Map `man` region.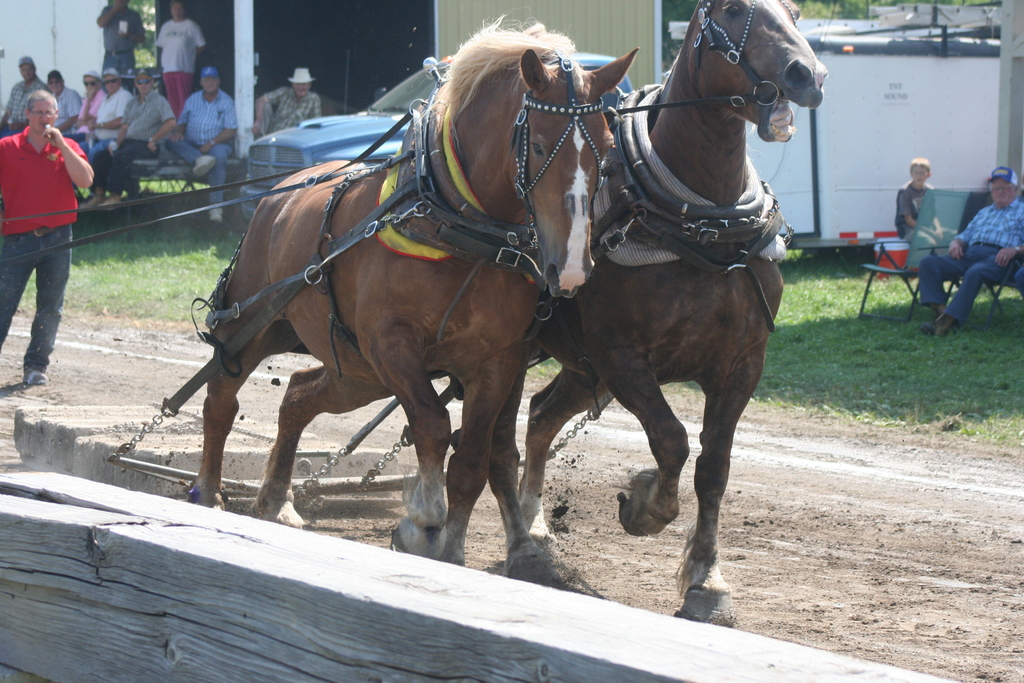
Mapped to box(0, 60, 47, 133).
